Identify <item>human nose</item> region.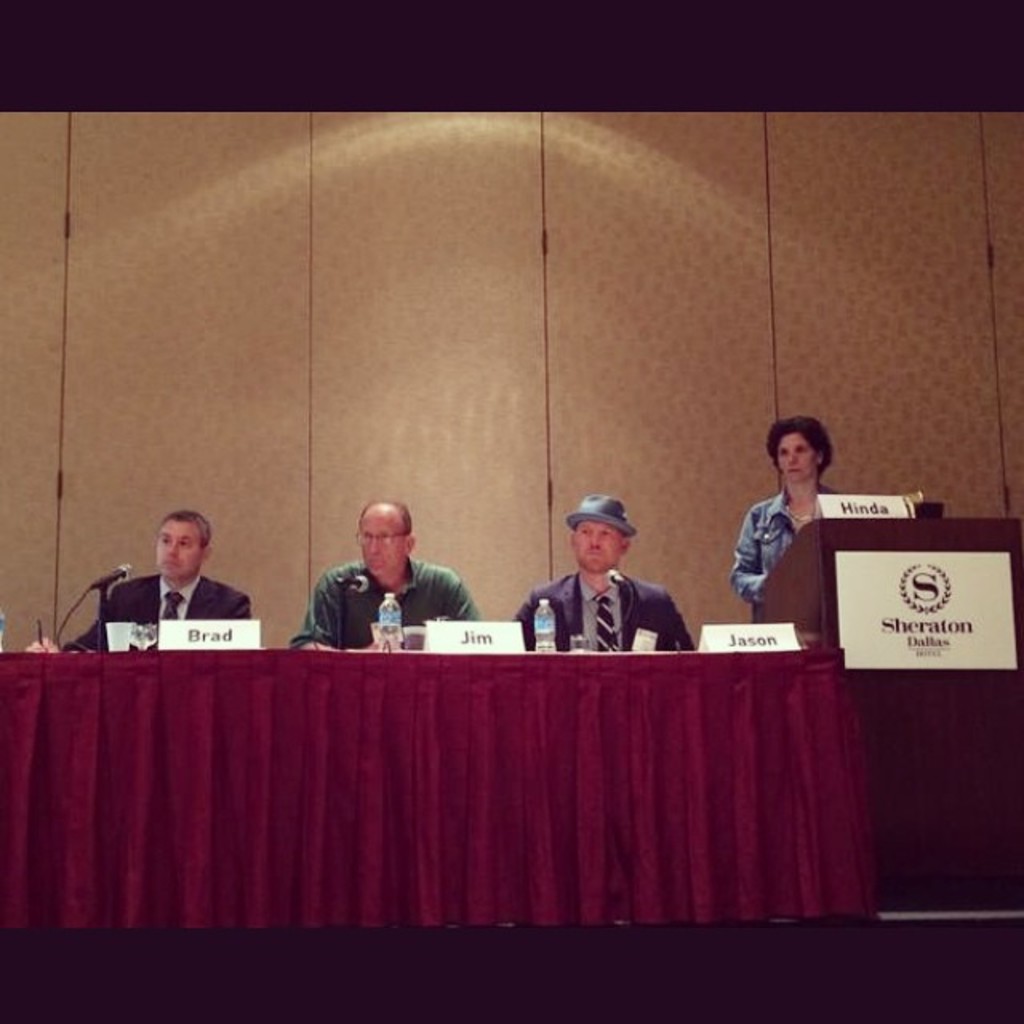
Region: crop(366, 541, 386, 555).
